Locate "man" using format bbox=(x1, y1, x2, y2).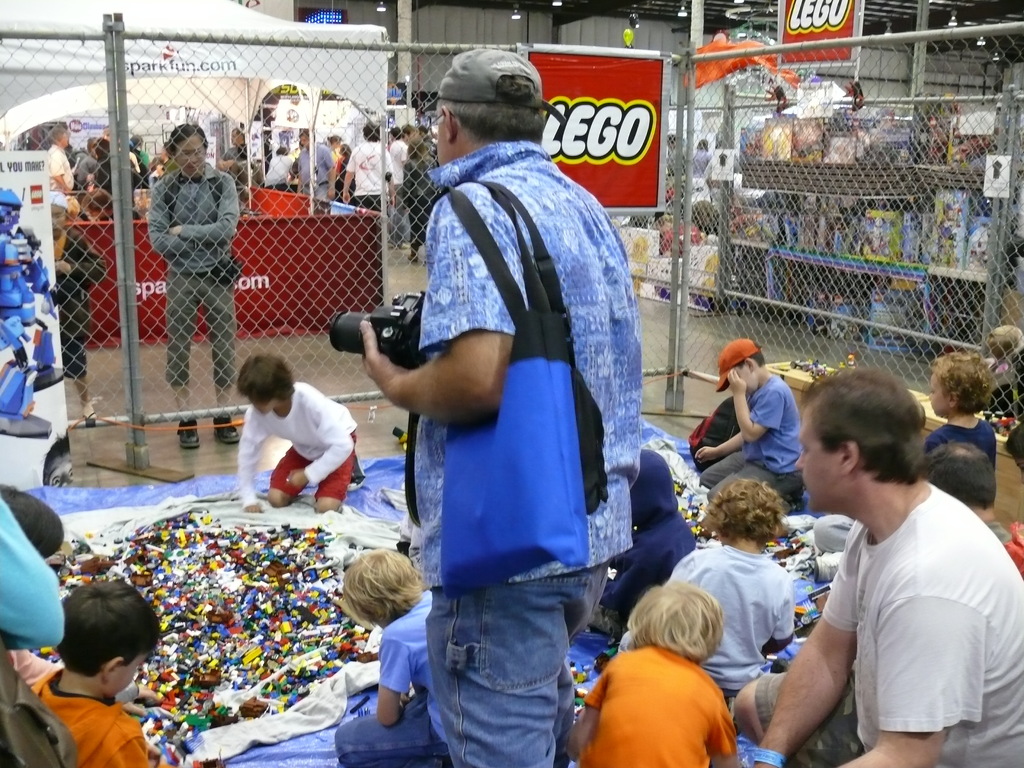
bbox=(692, 136, 712, 177).
